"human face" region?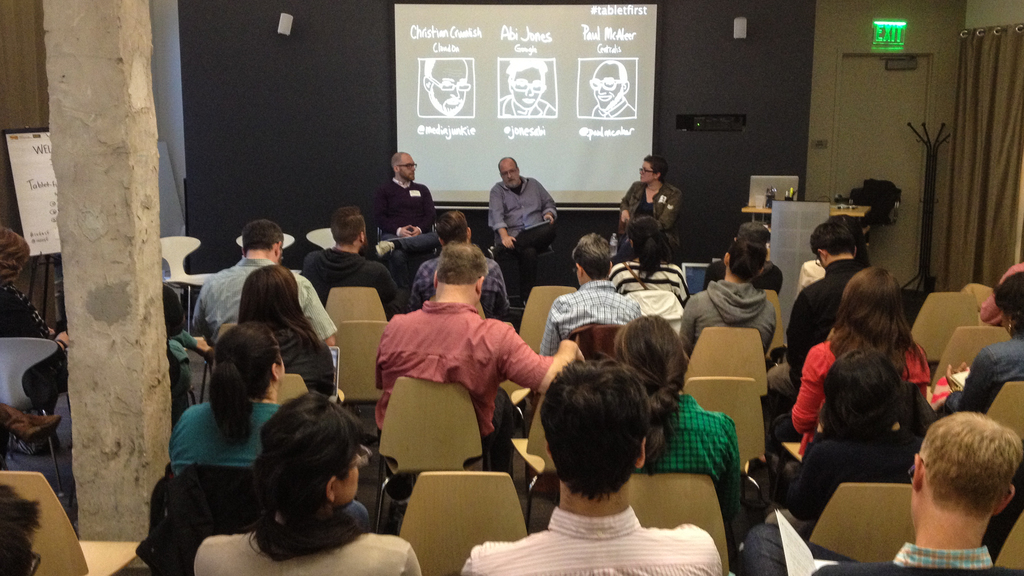
{"left": 639, "top": 159, "right": 654, "bottom": 184}
